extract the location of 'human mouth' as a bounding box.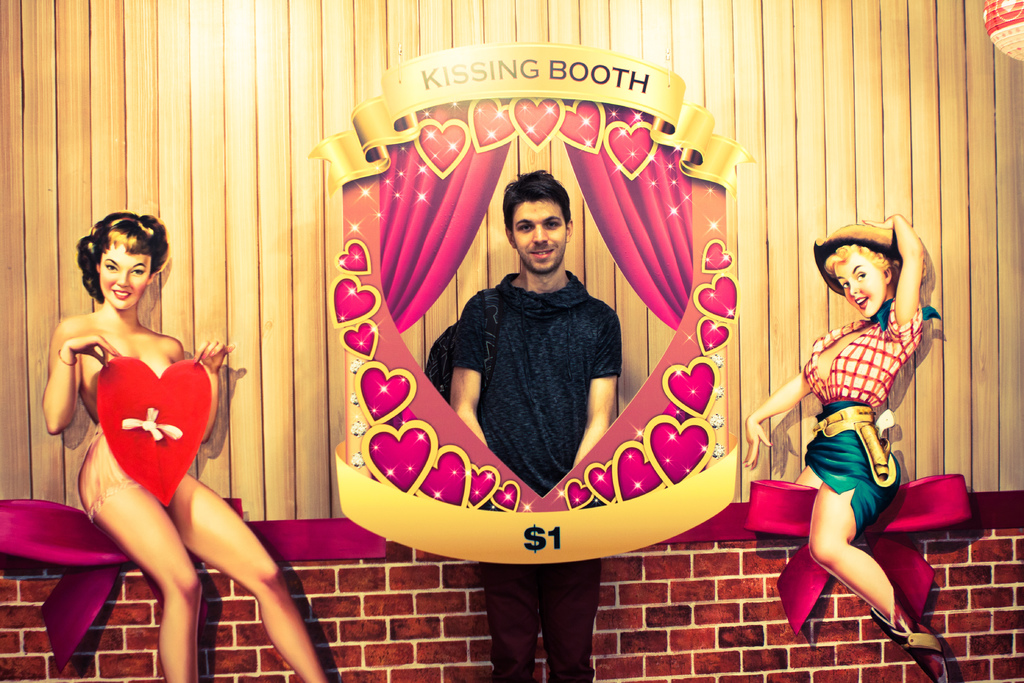
531:251:552:258.
